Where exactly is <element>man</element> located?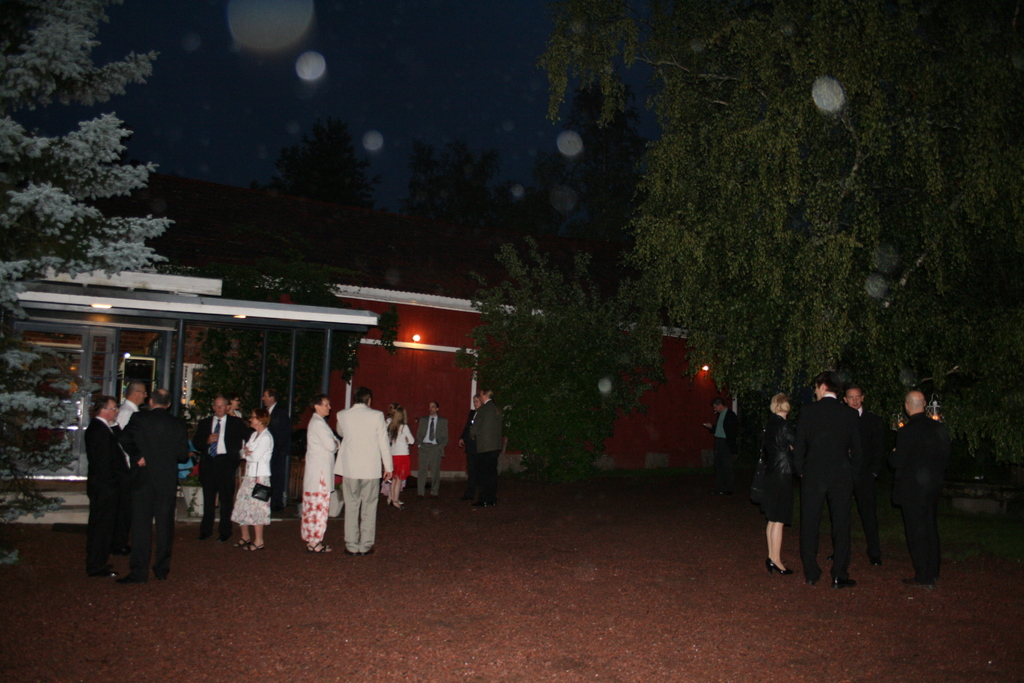
Its bounding box is bbox=(792, 375, 860, 588).
